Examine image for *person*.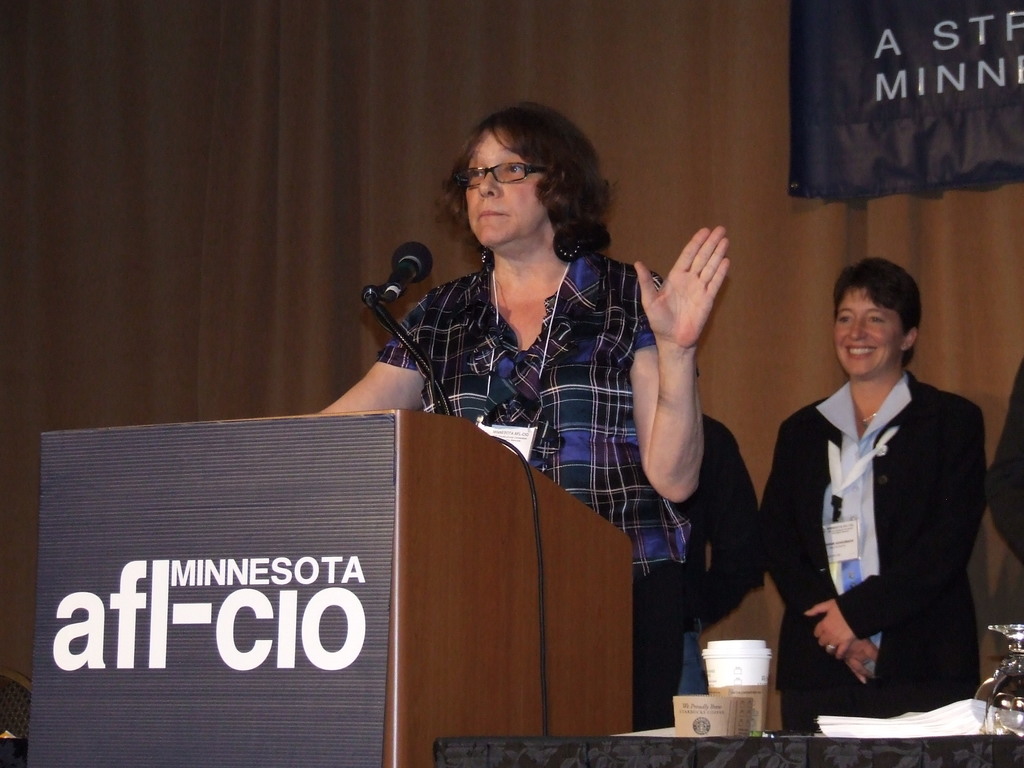
Examination result: region(326, 99, 730, 726).
